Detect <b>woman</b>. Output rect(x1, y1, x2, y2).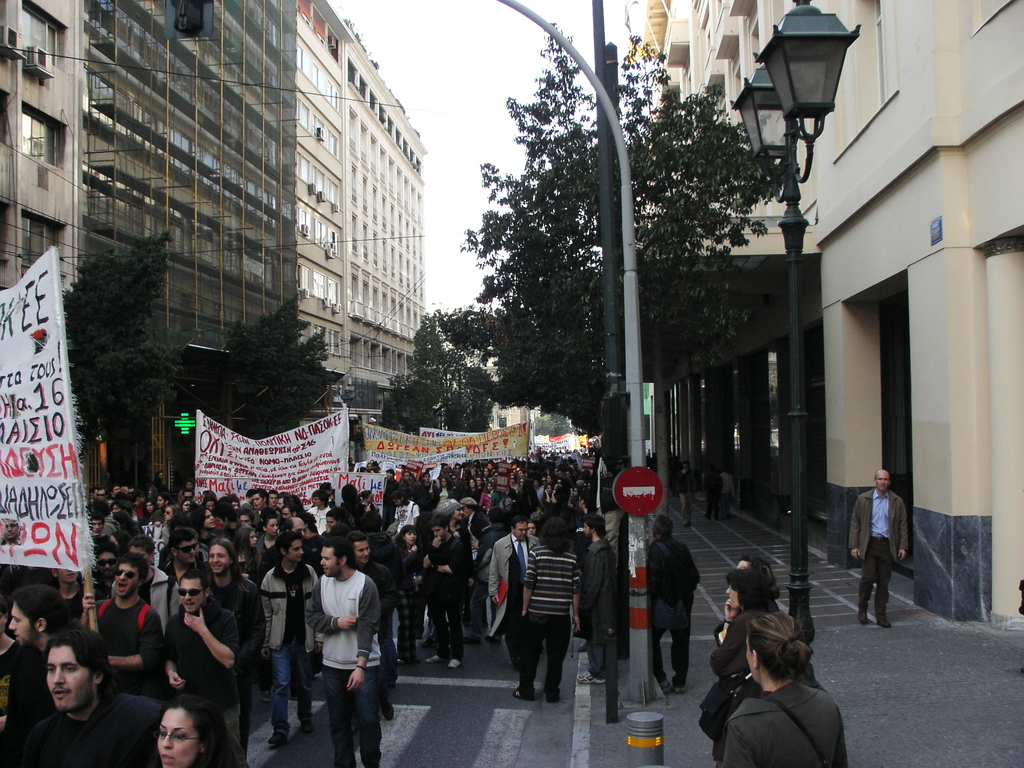
rect(354, 490, 383, 527).
